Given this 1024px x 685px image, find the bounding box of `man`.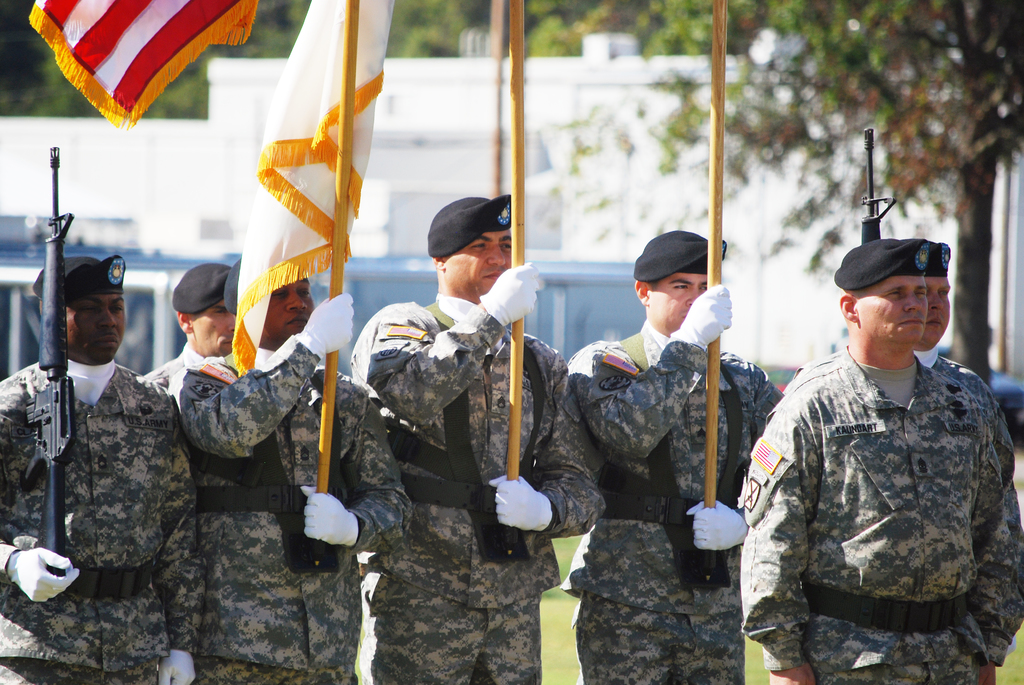
BBox(348, 193, 607, 684).
